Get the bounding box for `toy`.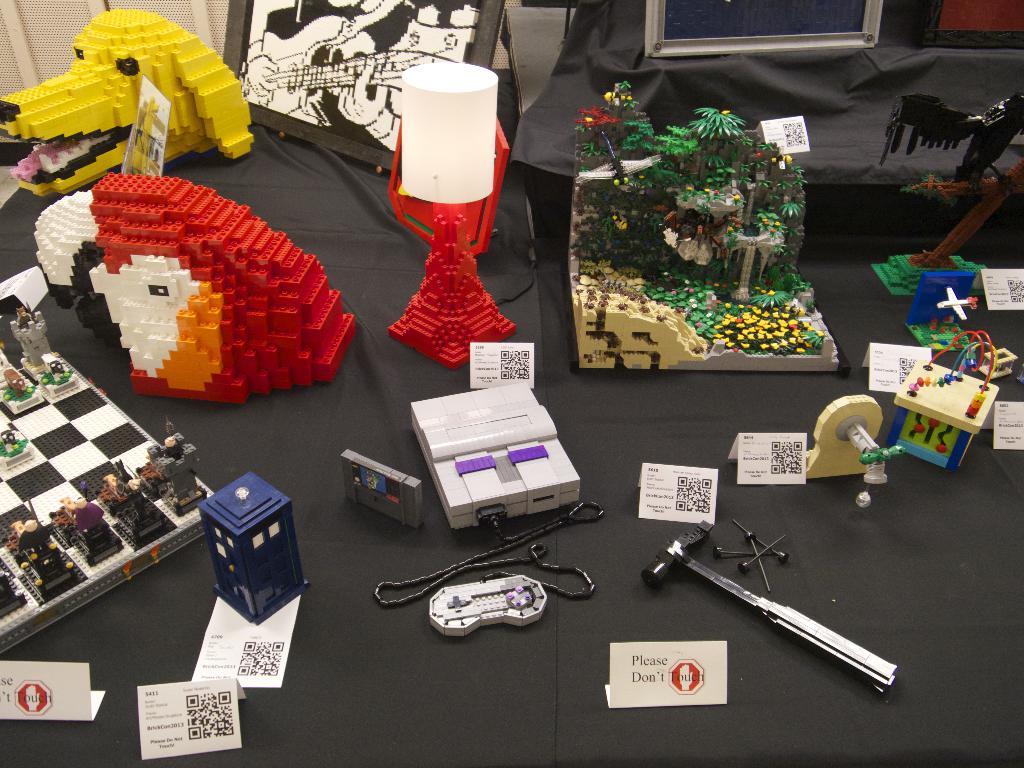
<region>32, 342, 79, 404</region>.
